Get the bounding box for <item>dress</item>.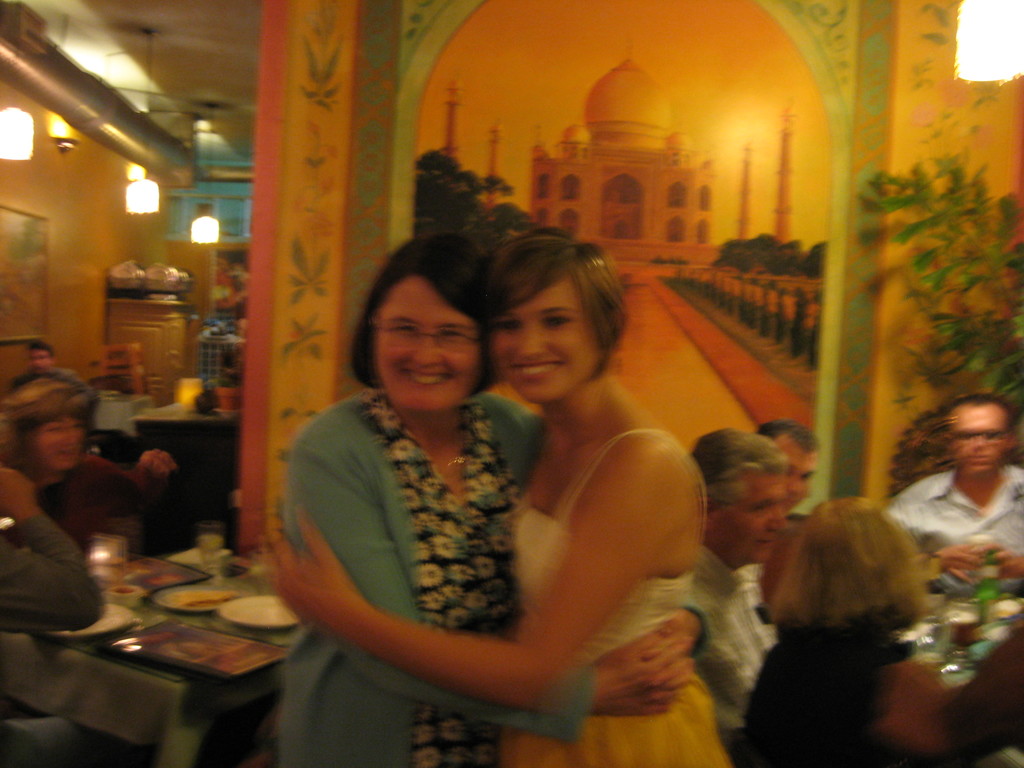
[x1=499, y1=426, x2=728, y2=767].
